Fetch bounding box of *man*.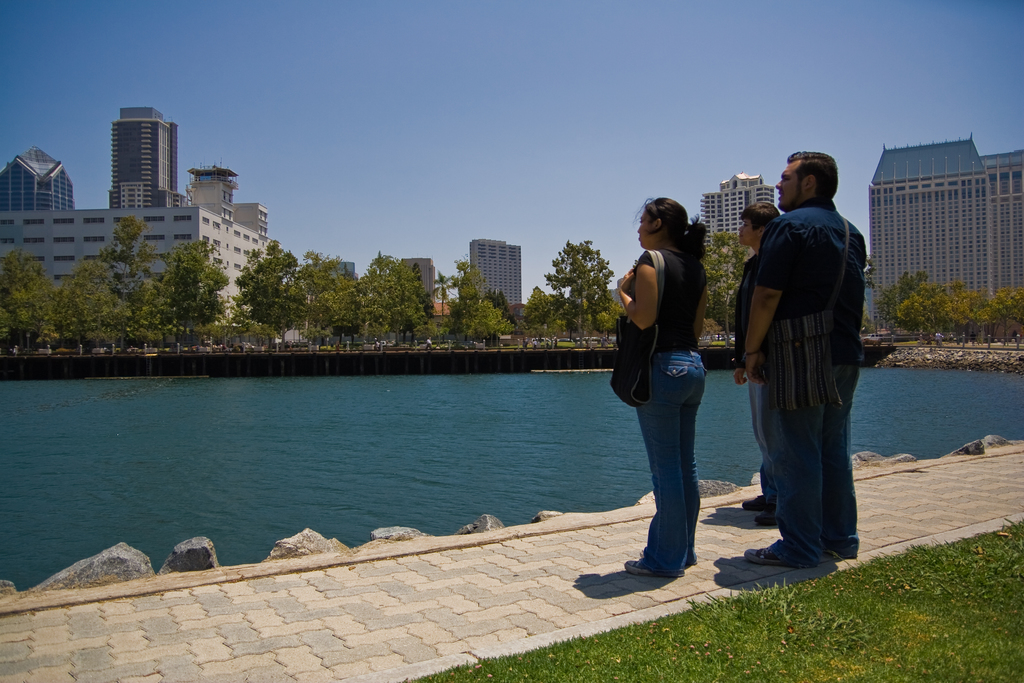
Bbox: detection(743, 149, 867, 570).
